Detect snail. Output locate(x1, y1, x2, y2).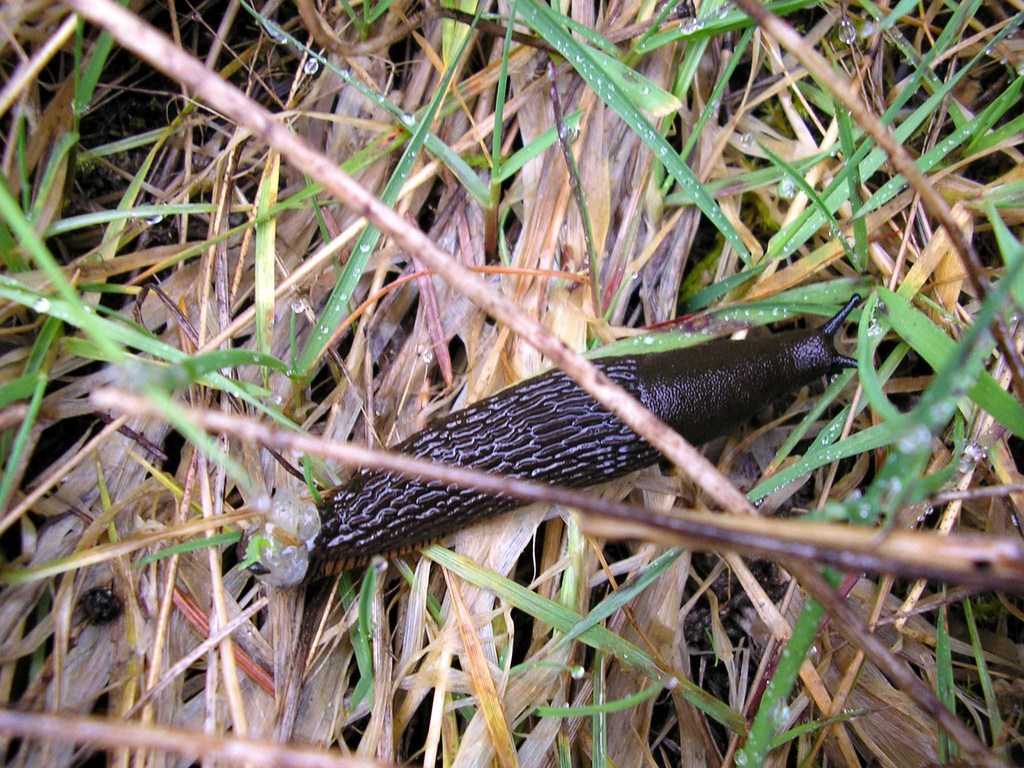
locate(236, 288, 861, 588).
